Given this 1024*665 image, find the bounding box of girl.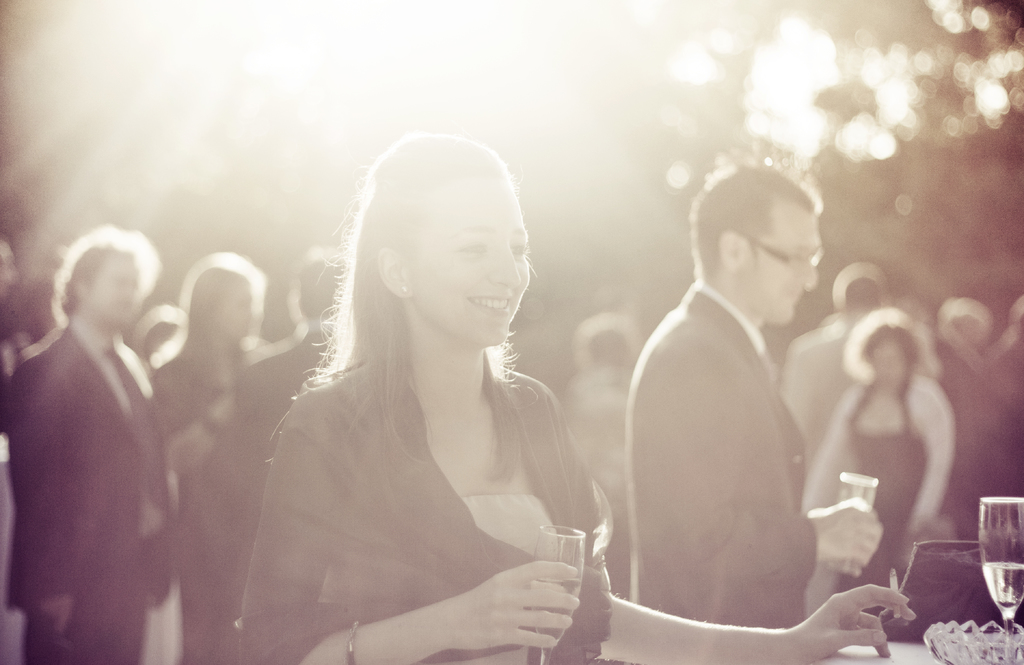
detection(238, 134, 916, 661).
